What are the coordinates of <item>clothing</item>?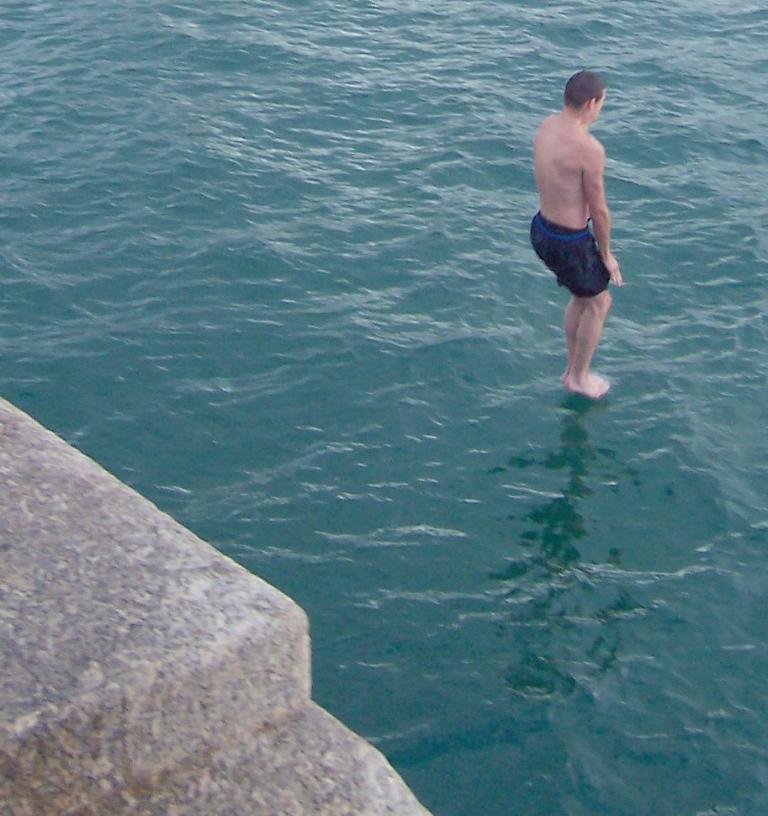
[527,210,608,303].
